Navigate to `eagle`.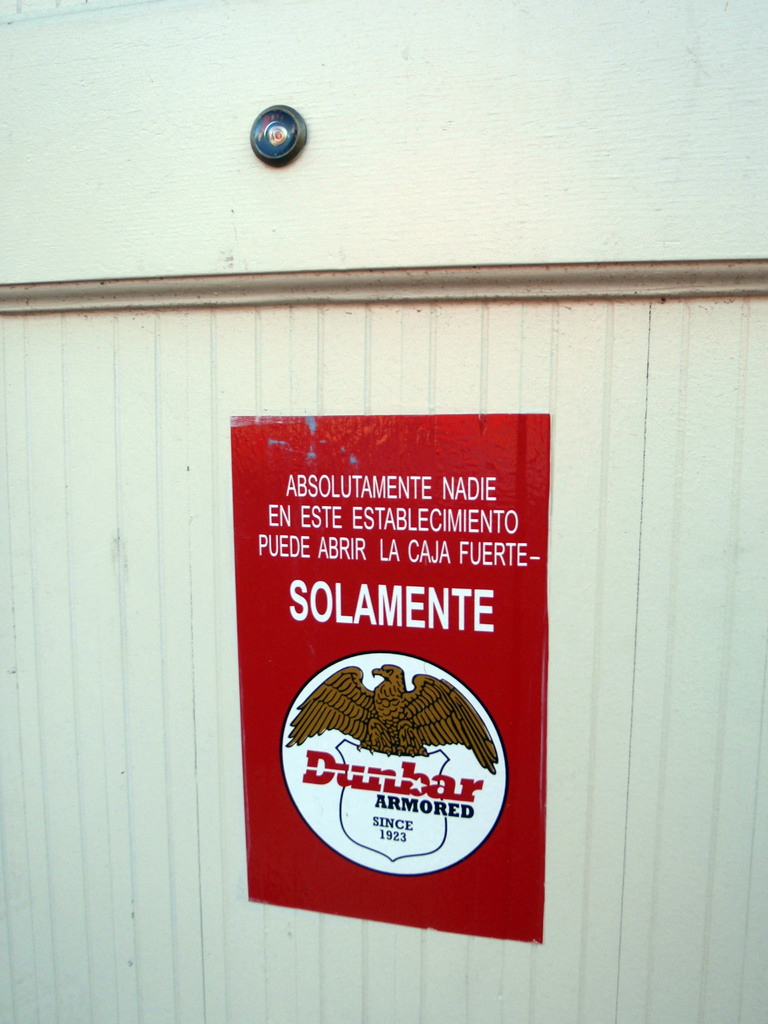
Navigation target: x1=287, y1=664, x2=497, y2=774.
